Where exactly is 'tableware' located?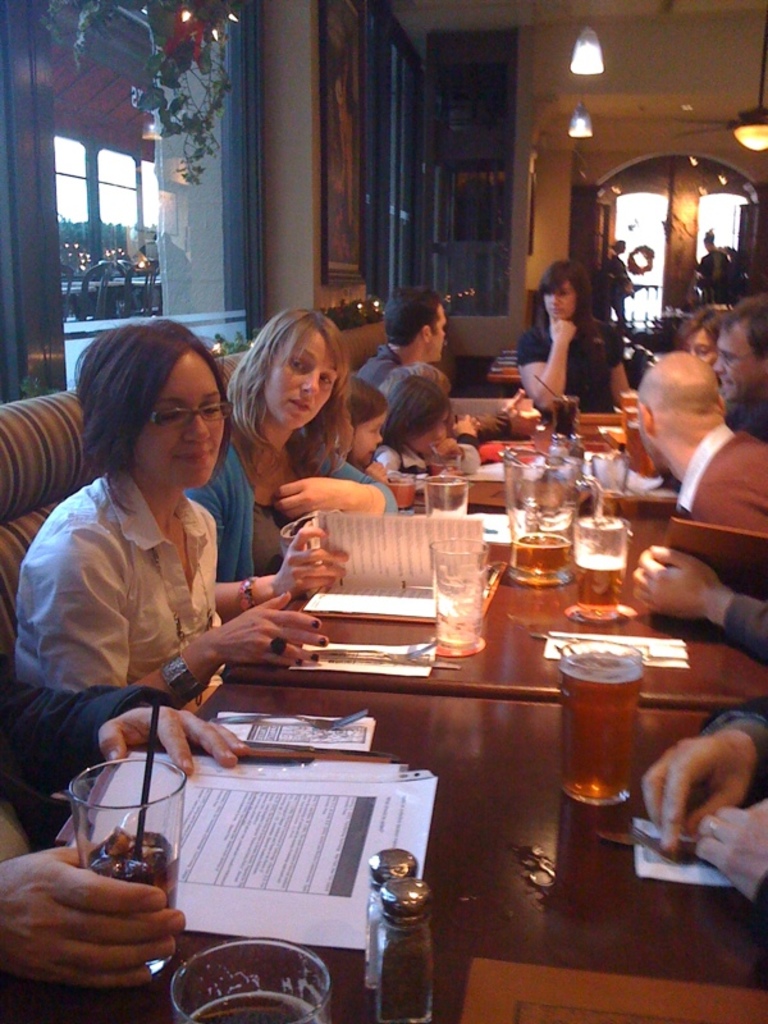
Its bounding box is <bbox>379, 881, 444, 1023</bbox>.
